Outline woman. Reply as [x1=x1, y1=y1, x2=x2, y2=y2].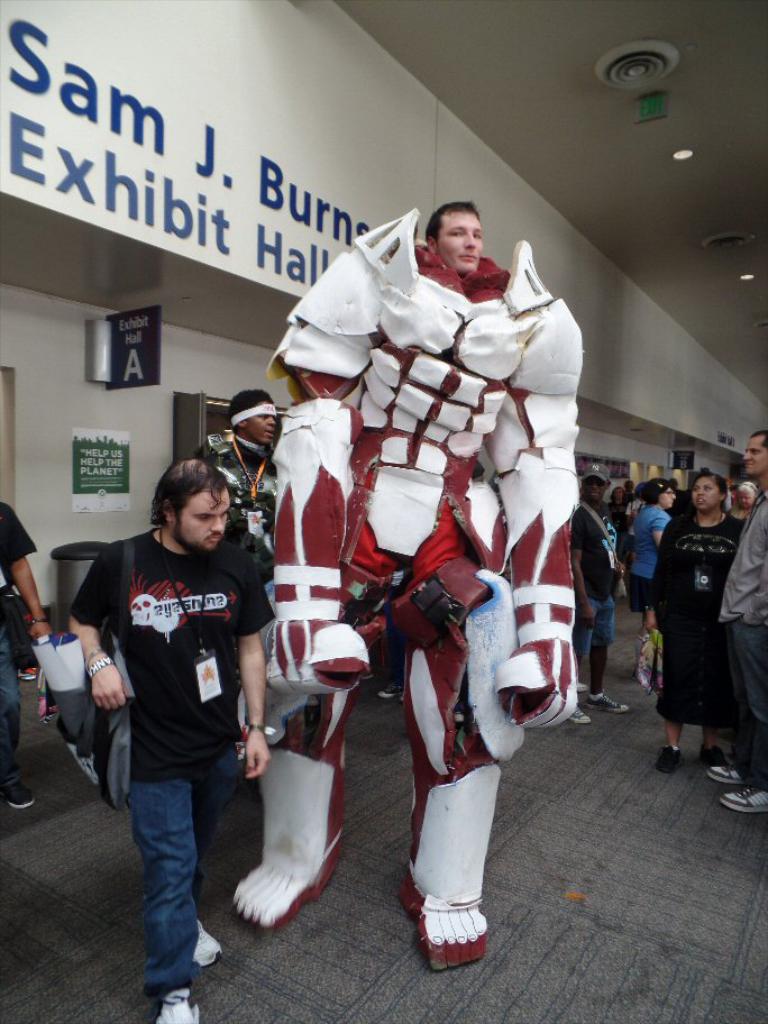
[x1=725, y1=479, x2=755, y2=515].
